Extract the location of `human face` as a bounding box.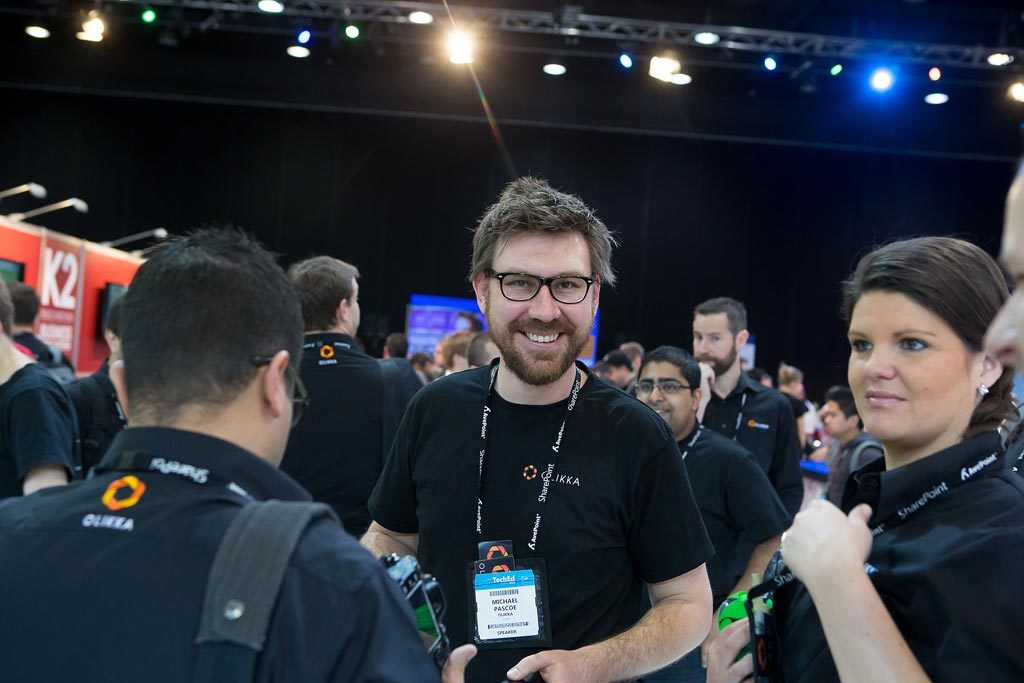
[left=603, top=361, right=612, bottom=383].
